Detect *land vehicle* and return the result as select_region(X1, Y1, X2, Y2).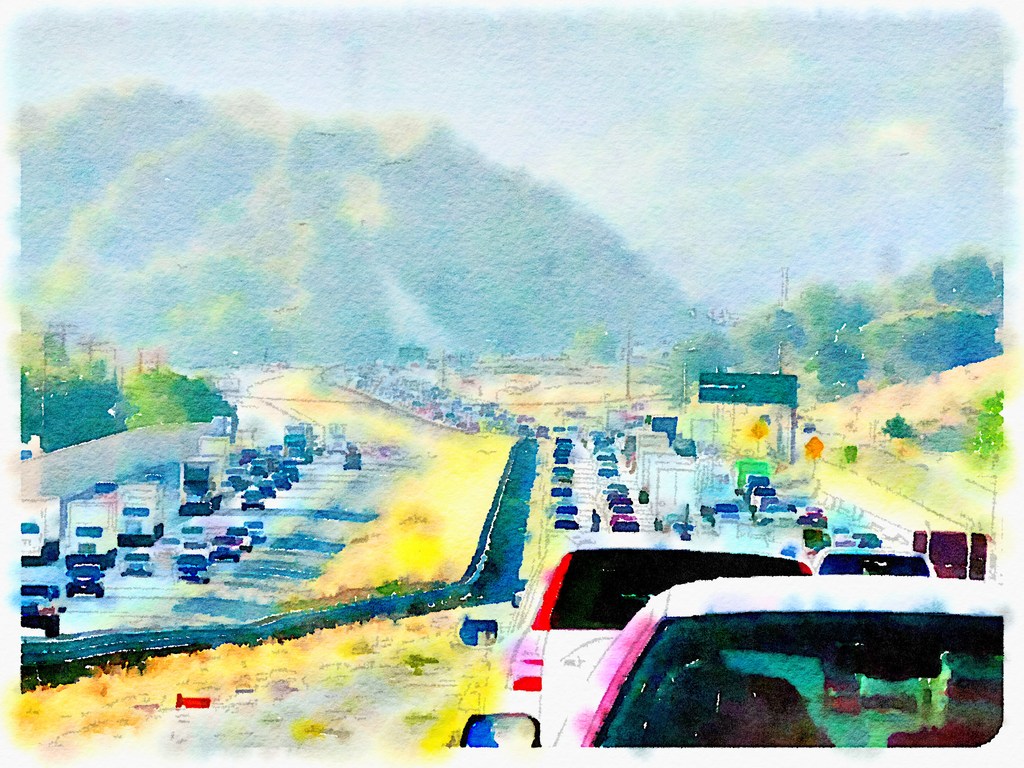
select_region(241, 488, 264, 511).
